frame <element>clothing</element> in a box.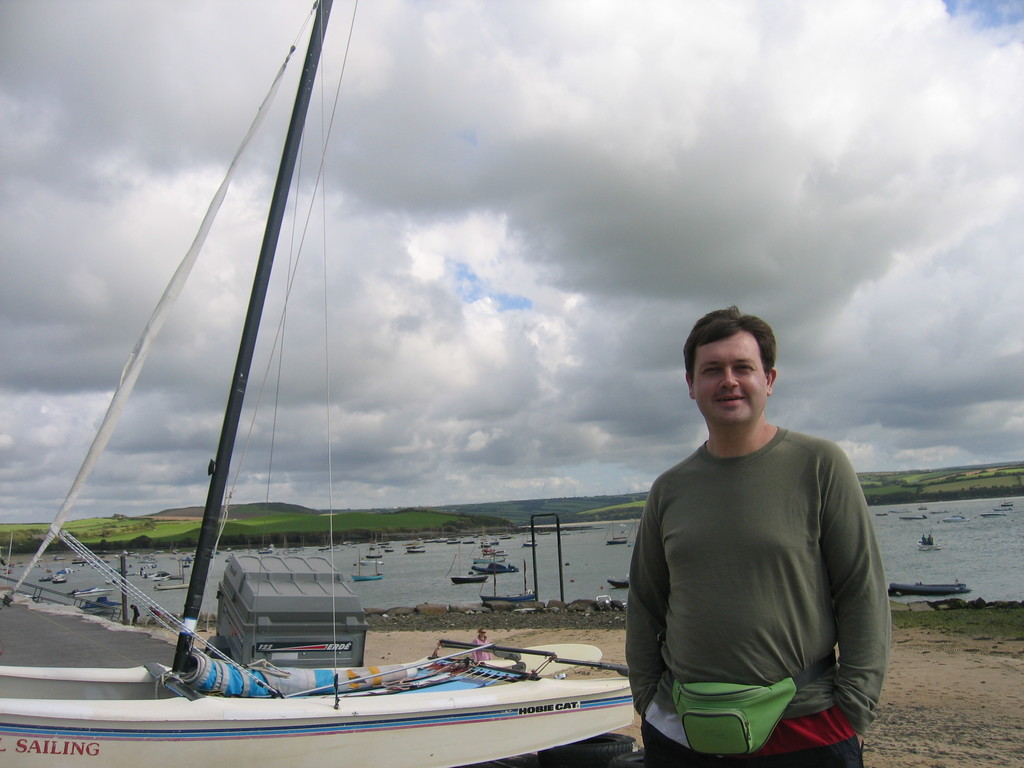
<bbox>626, 424, 893, 767</bbox>.
